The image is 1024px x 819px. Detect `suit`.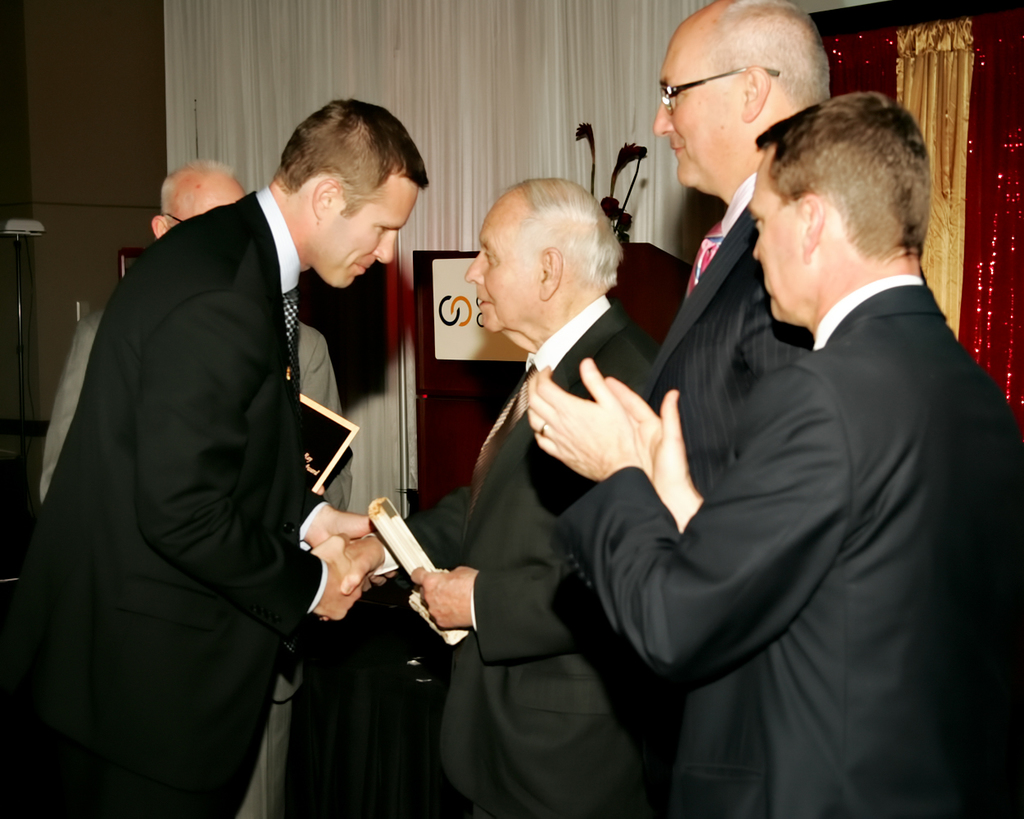
Detection: bbox=[557, 274, 1023, 818].
